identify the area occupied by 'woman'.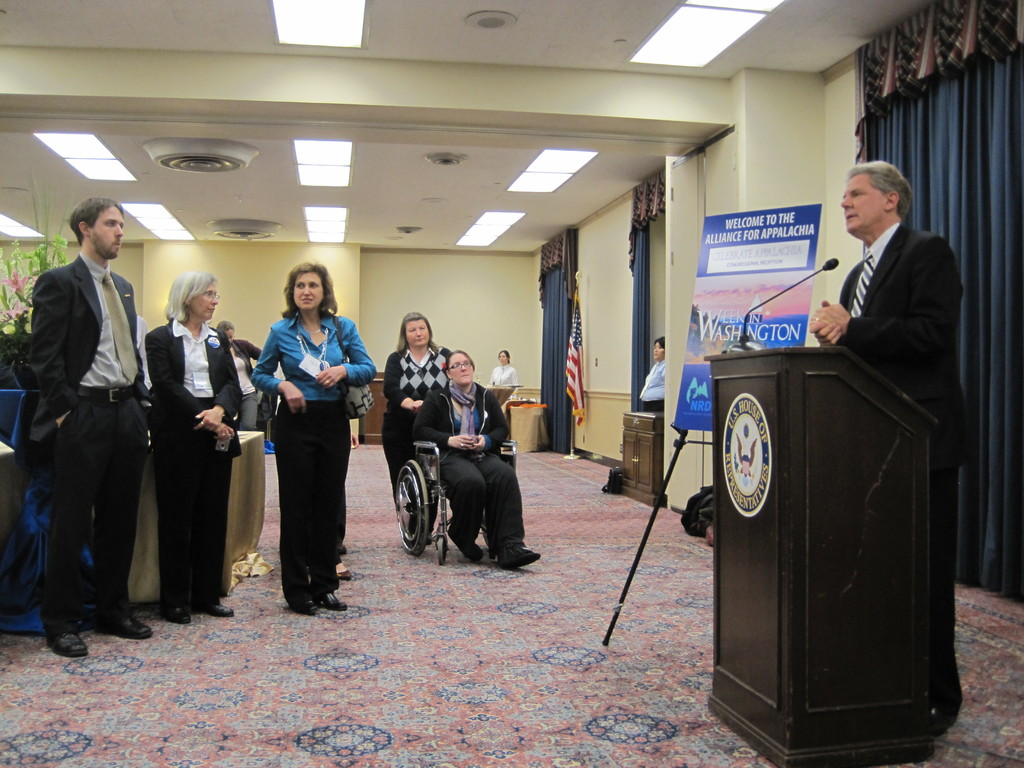
Area: {"x1": 382, "y1": 310, "x2": 452, "y2": 547}.
